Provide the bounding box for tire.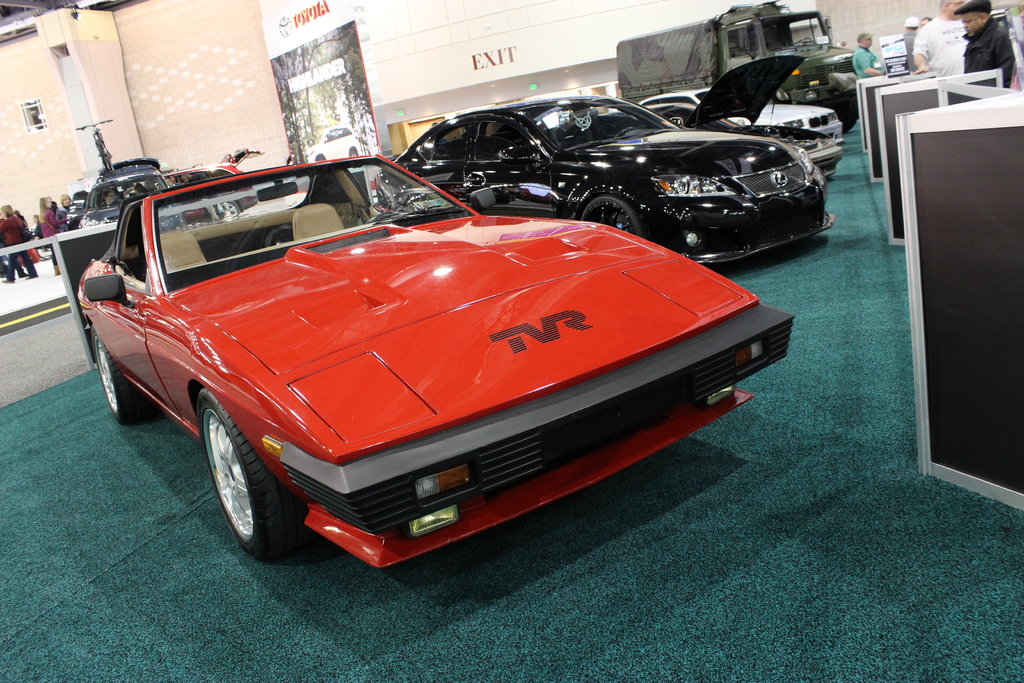
581,194,648,238.
